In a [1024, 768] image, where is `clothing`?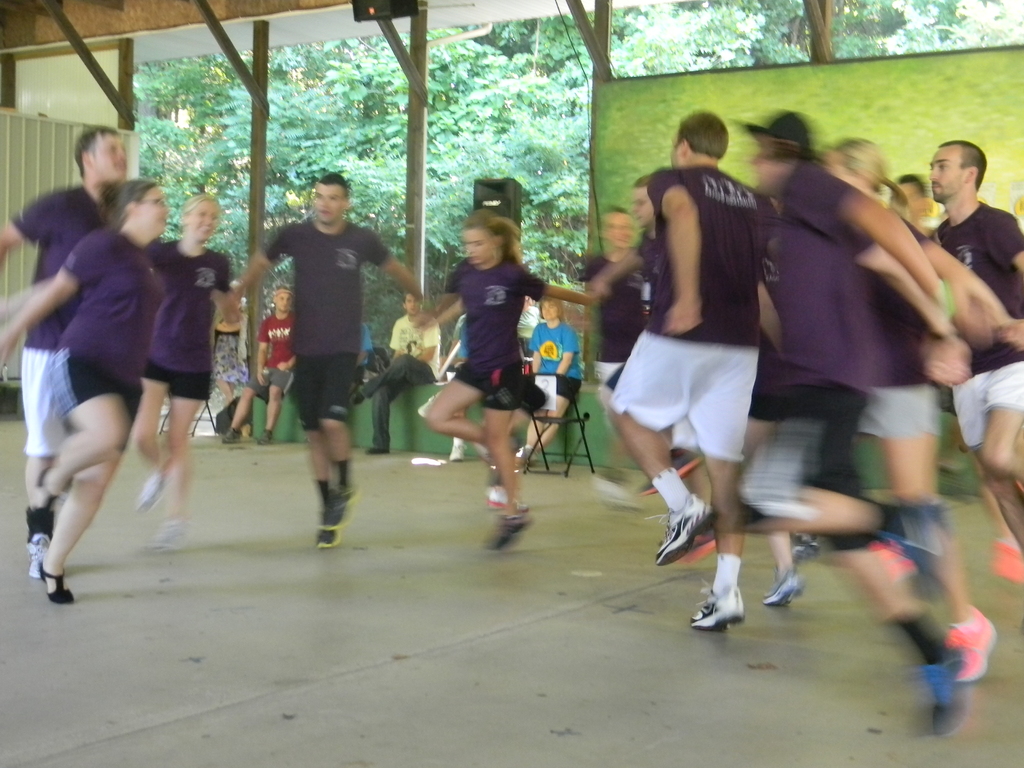
<bbox>518, 306, 535, 368</bbox>.
